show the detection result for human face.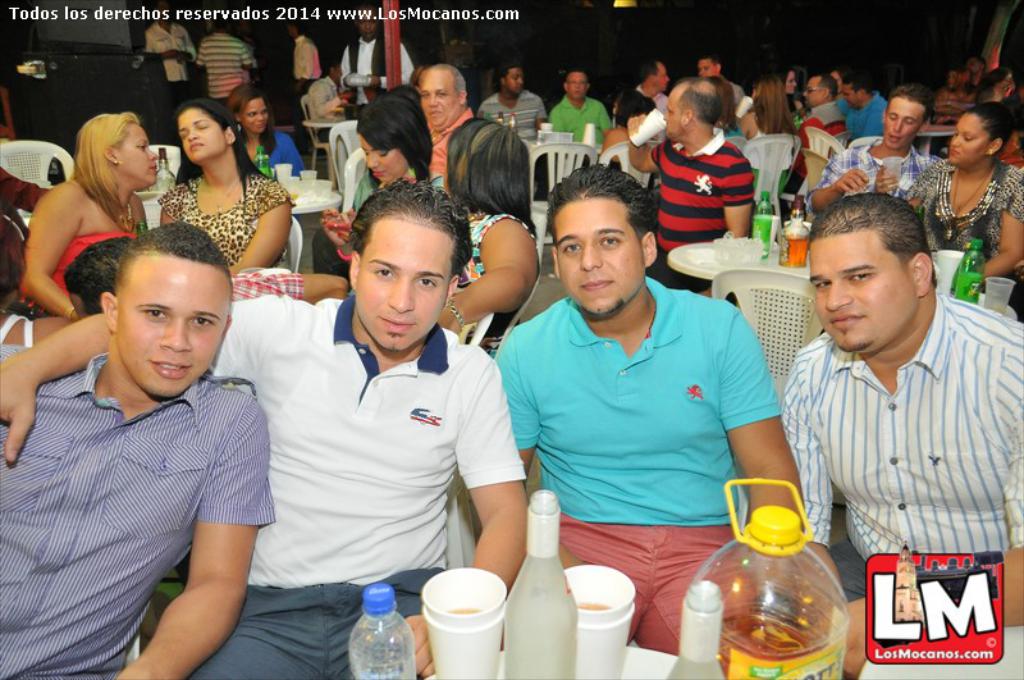
(left=358, top=6, right=379, bottom=36).
